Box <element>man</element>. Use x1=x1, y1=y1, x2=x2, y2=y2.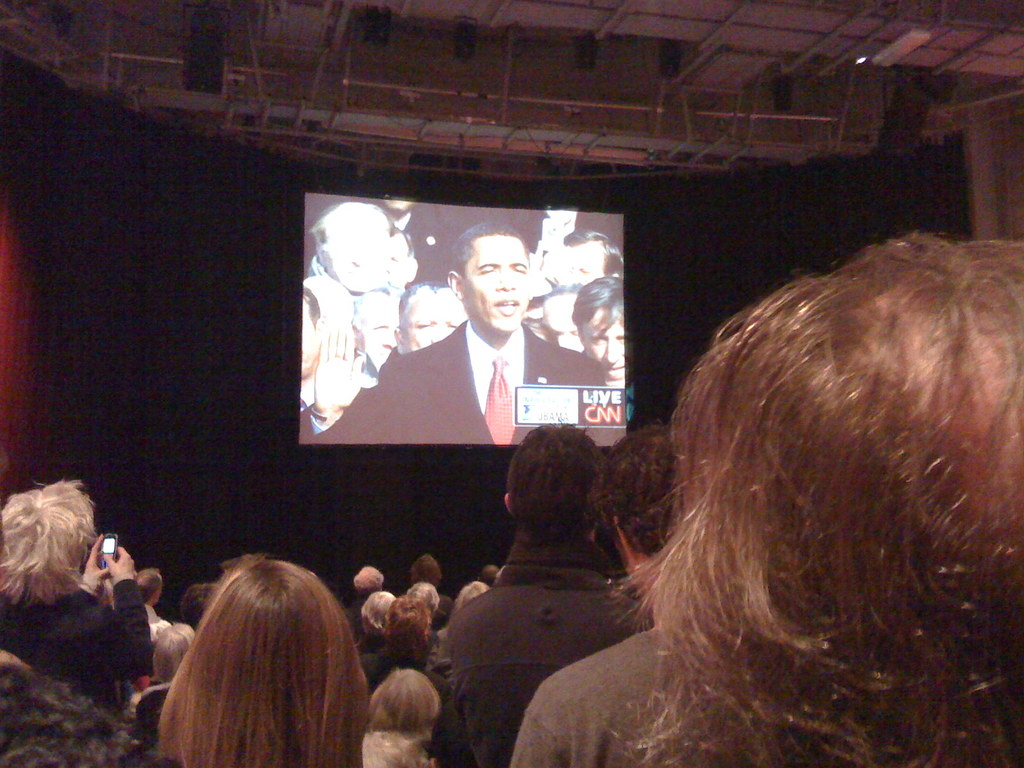
x1=391, y1=230, x2=416, y2=299.
